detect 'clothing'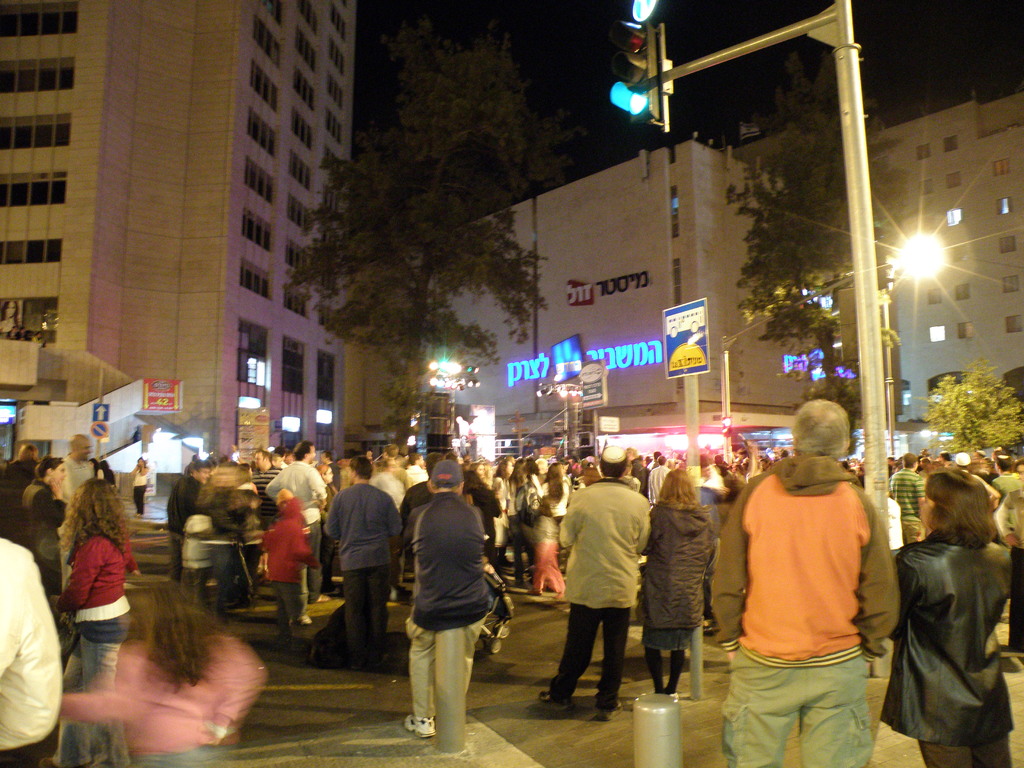
region(651, 653, 678, 699)
